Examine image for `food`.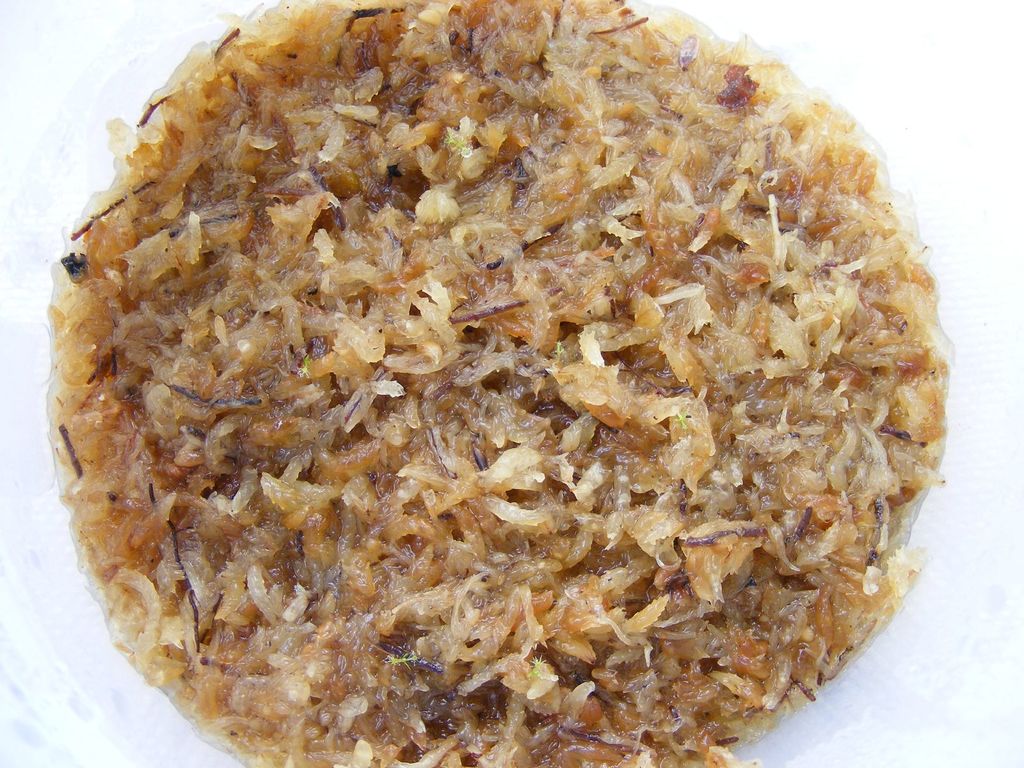
Examination result: l=44, t=222, r=67, b=506.
